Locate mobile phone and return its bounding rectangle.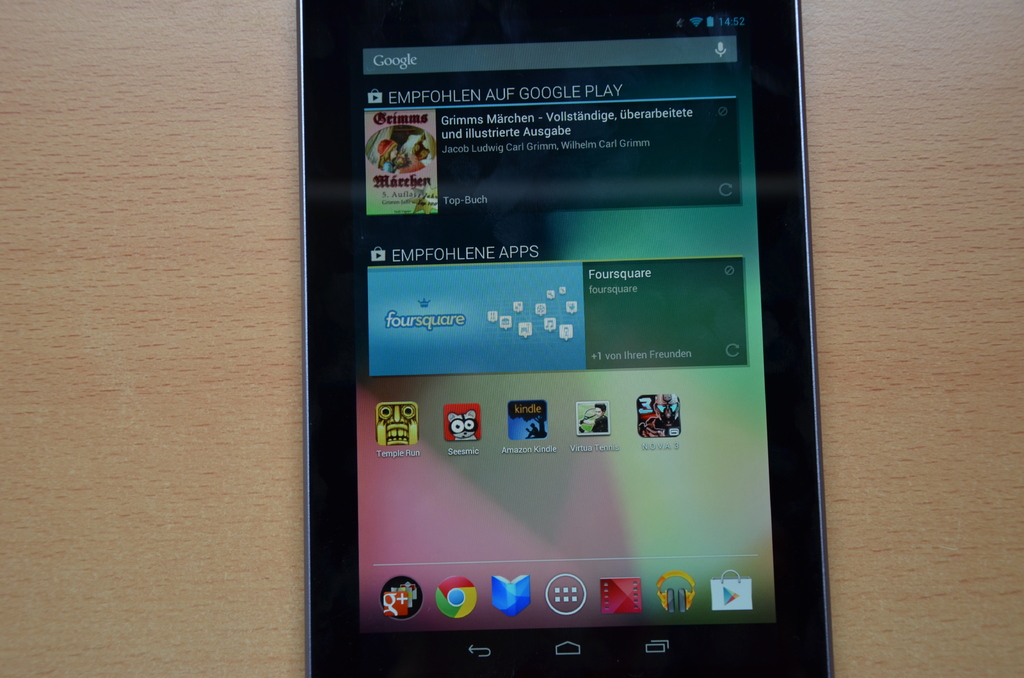
<bbox>296, 0, 833, 677</bbox>.
